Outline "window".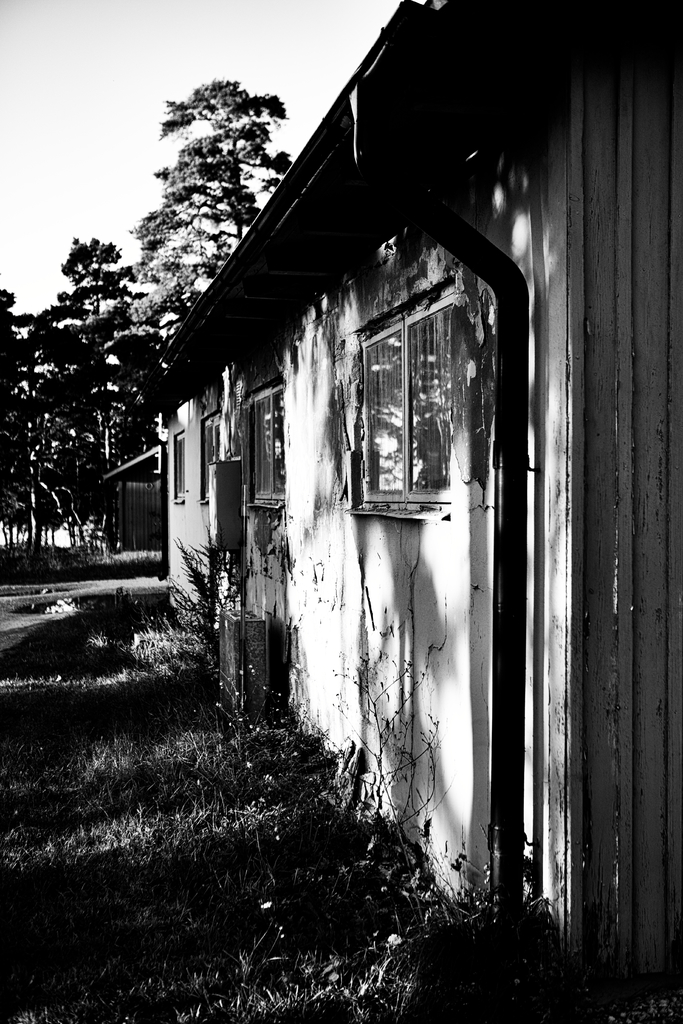
Outline: {"left": 188, "top": 410, "right": 222, "bottom": 499}.
